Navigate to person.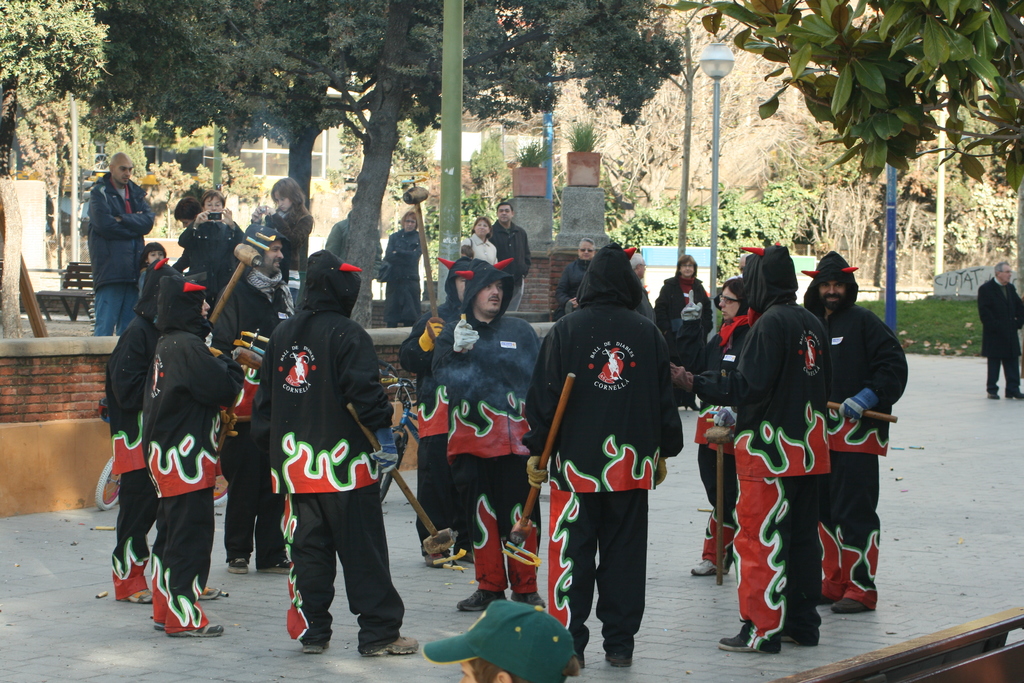
Navigation target: [left=171, top=194, right=252, bottom=347].
